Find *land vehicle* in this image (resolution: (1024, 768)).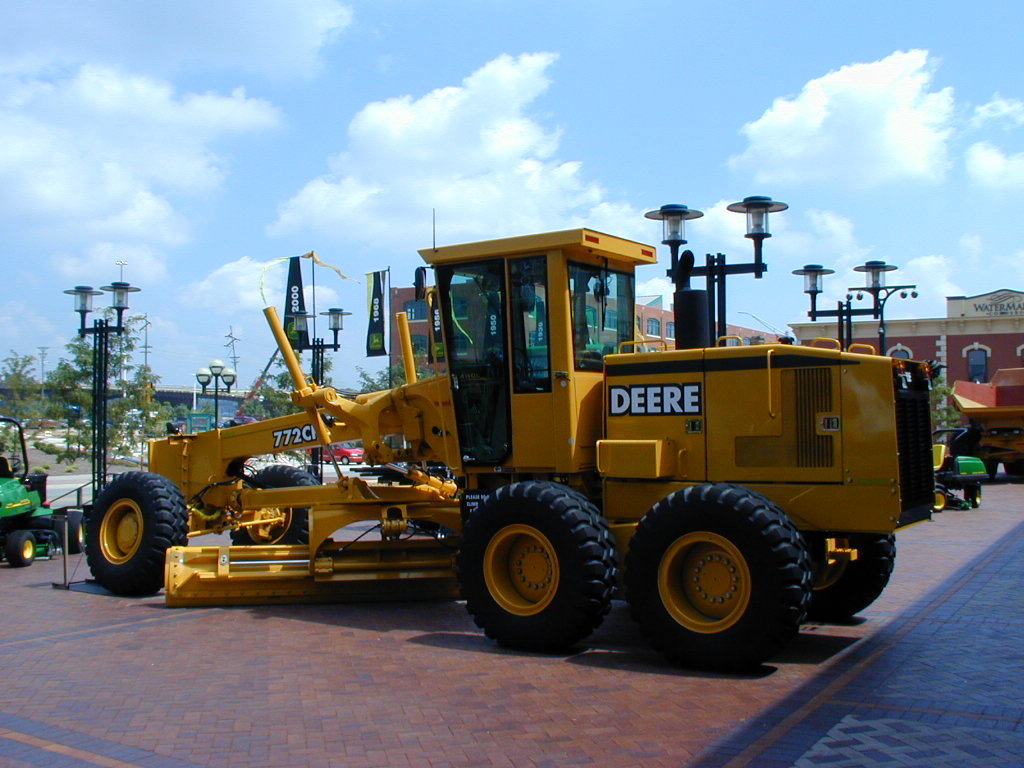
(x1=948, y1=365, x2=1021, y2=482).
